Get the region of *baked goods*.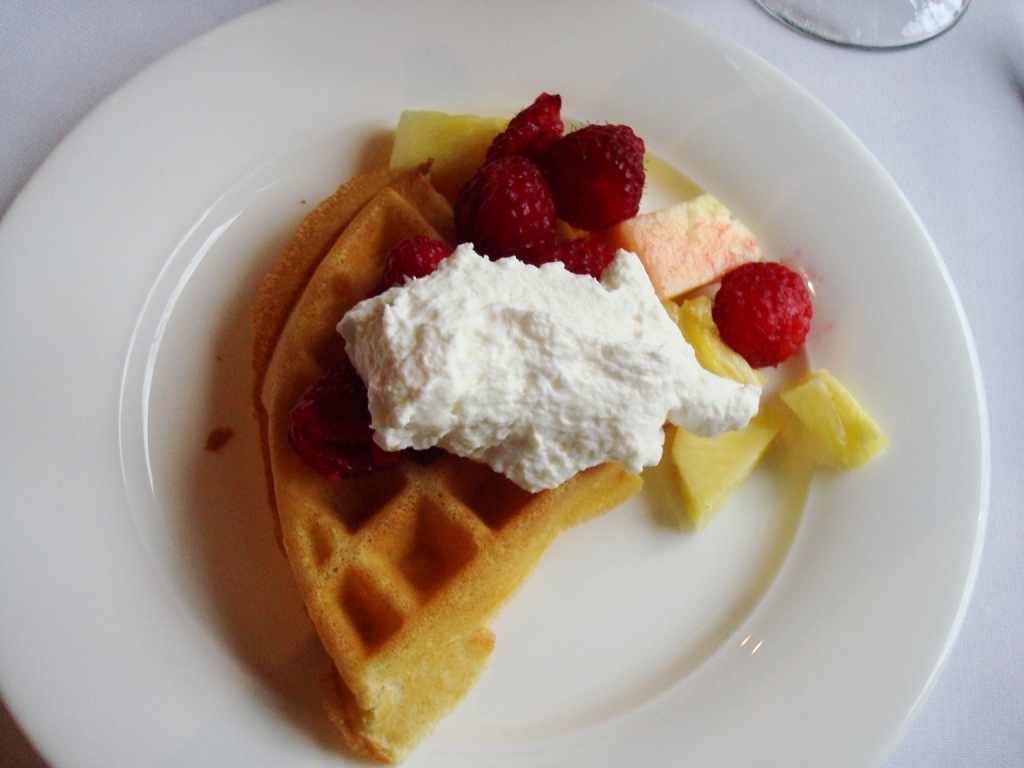
bbox=(249, 160, 638, 763).
